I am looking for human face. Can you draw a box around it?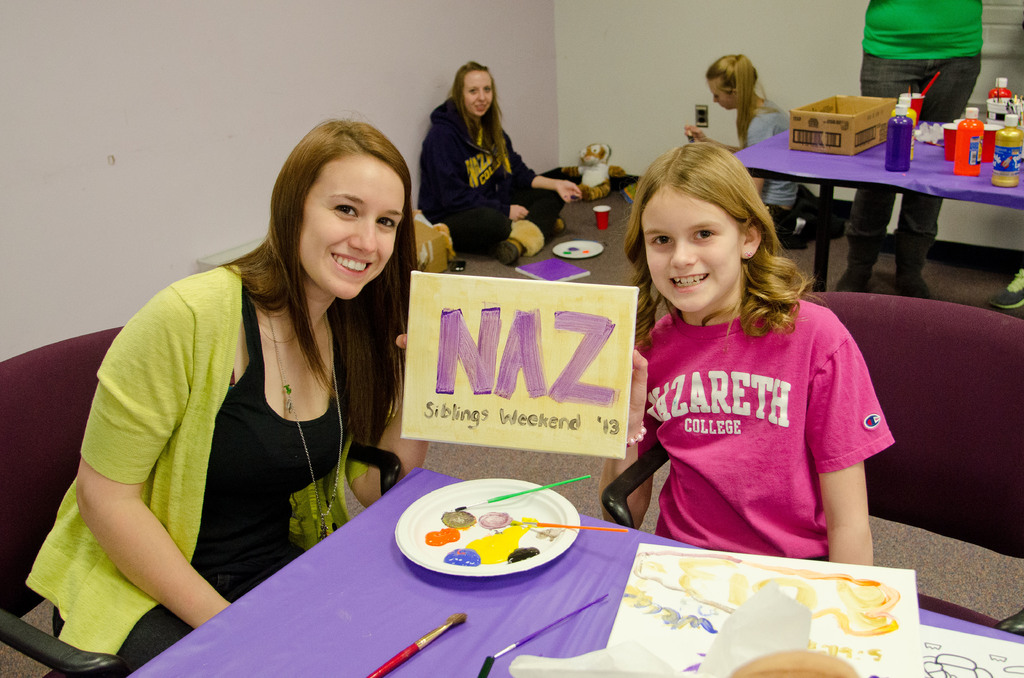
Sure, the bounding box is Rect(637, 180, 740, 316).
